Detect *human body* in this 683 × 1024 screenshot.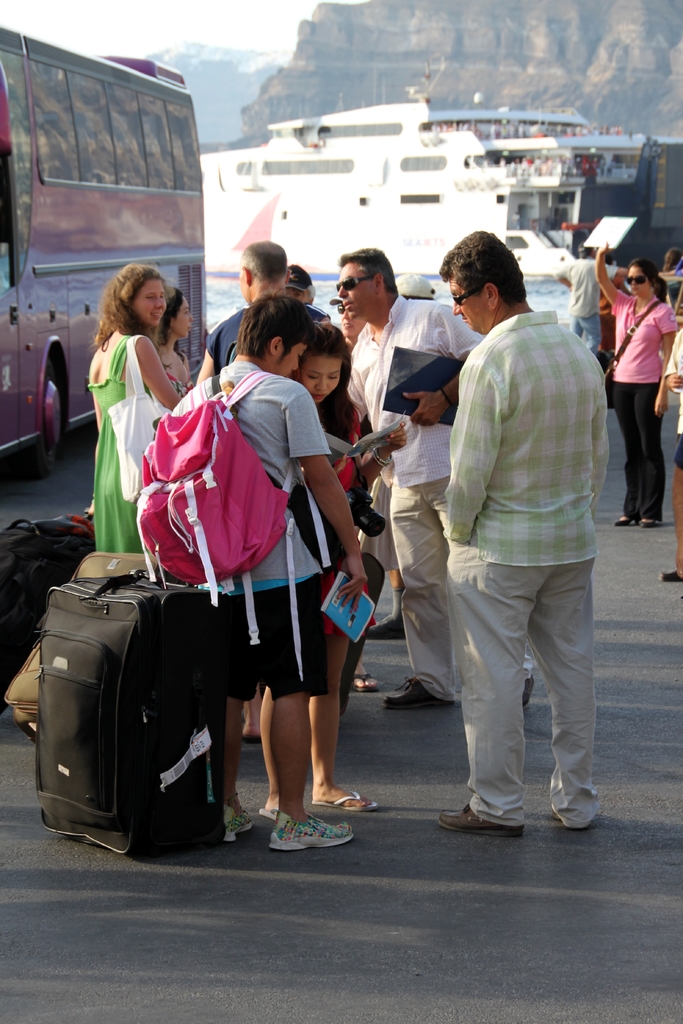
Detection: x1=92 y1=330 x2=162 y2=548.
